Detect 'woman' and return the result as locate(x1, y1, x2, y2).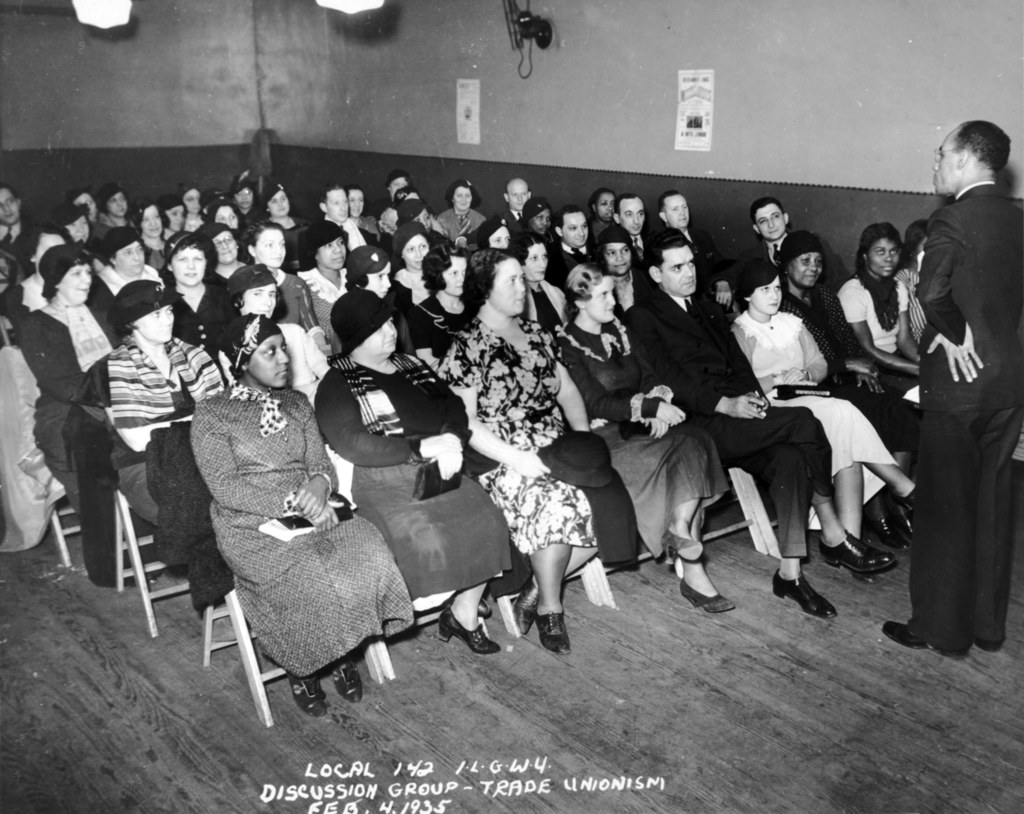
locate(344, 247, 392, 301).
